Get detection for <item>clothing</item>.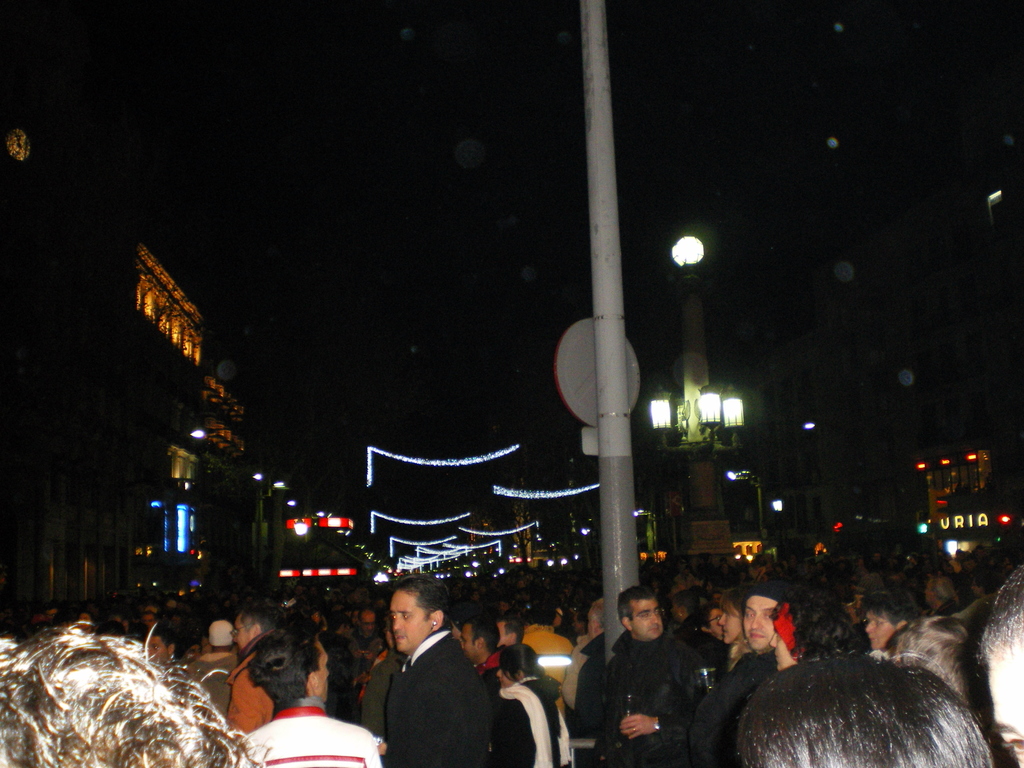
Detection: bbox(232, 700, 389, 767).
